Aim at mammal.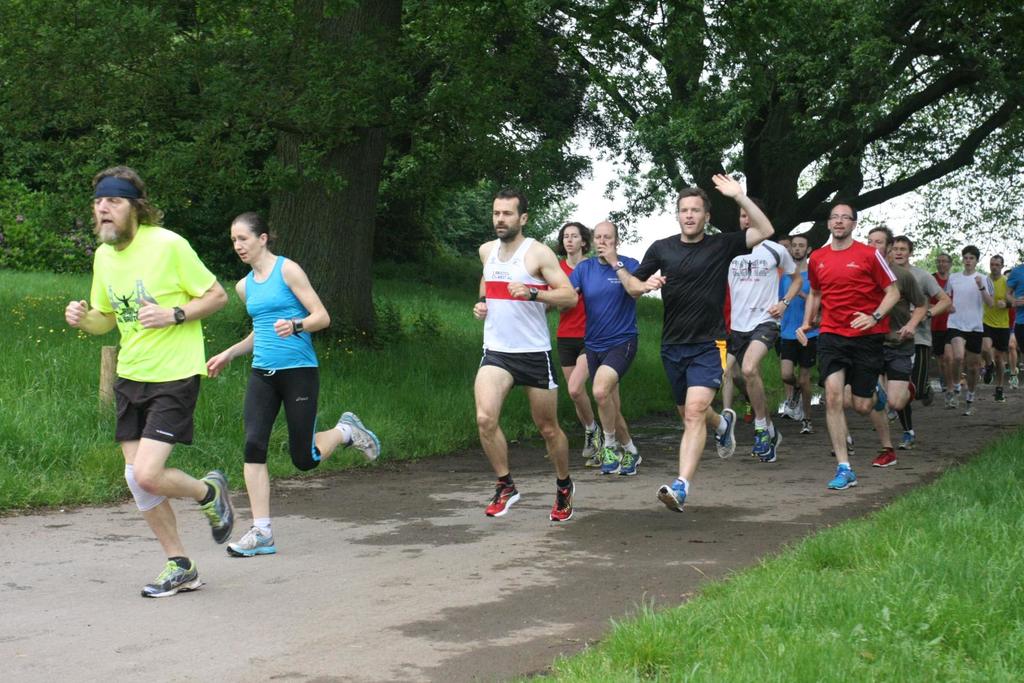
Aimed at 867, 225, 926, 469.
